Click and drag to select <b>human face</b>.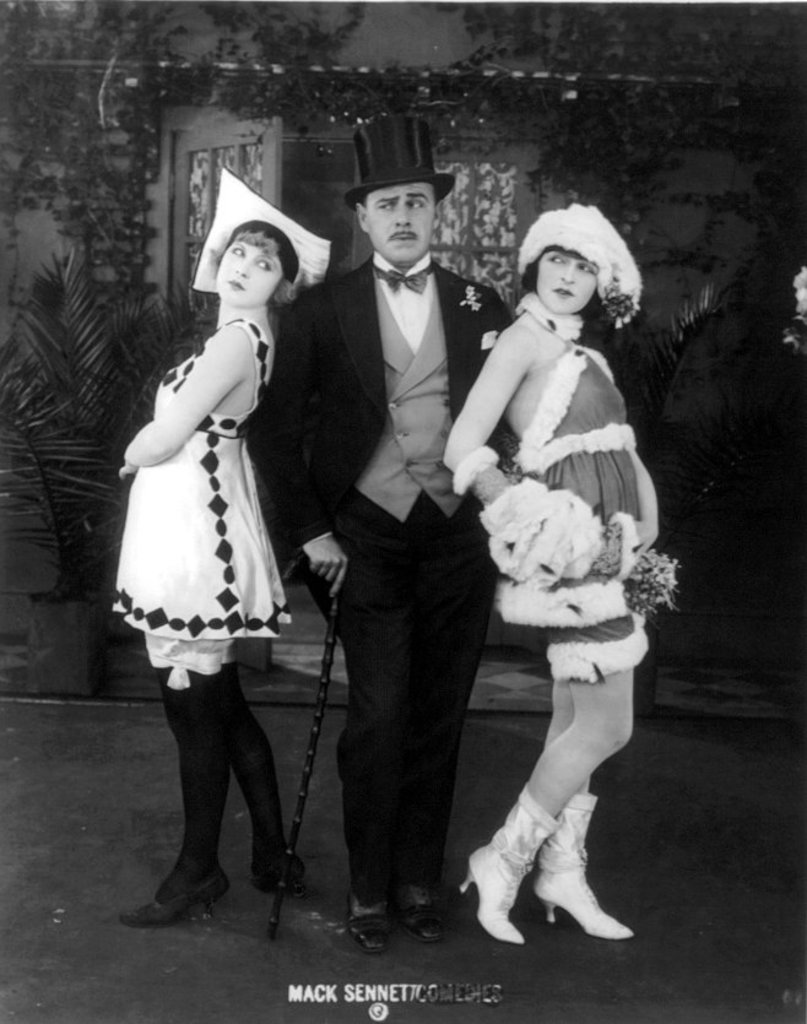
Selection: left=362, top=179, right=438, bottom=265.
